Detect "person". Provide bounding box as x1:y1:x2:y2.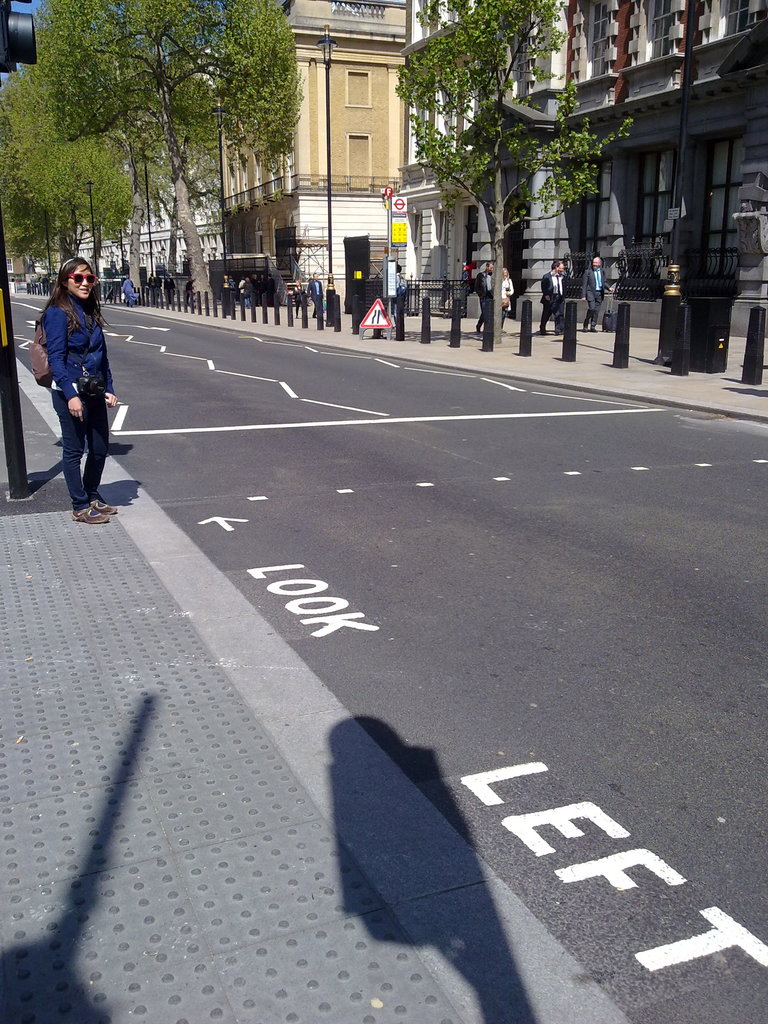
577:254:616:333.
